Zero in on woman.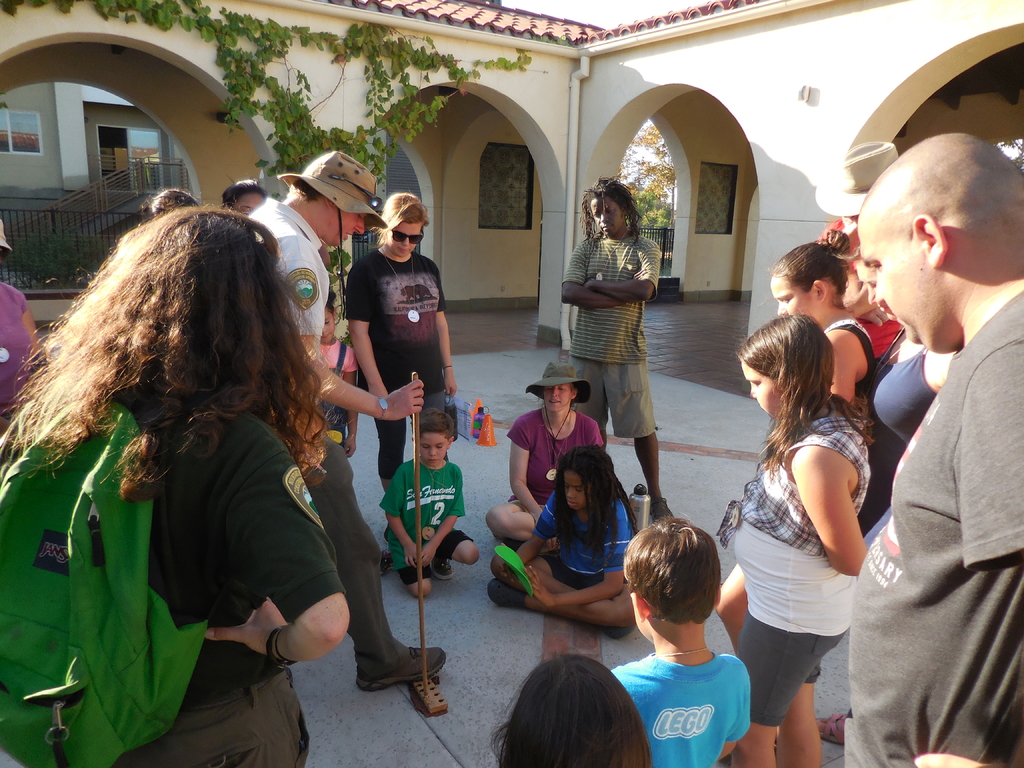
Zeroed in: region(0, 209, 349, 721).
